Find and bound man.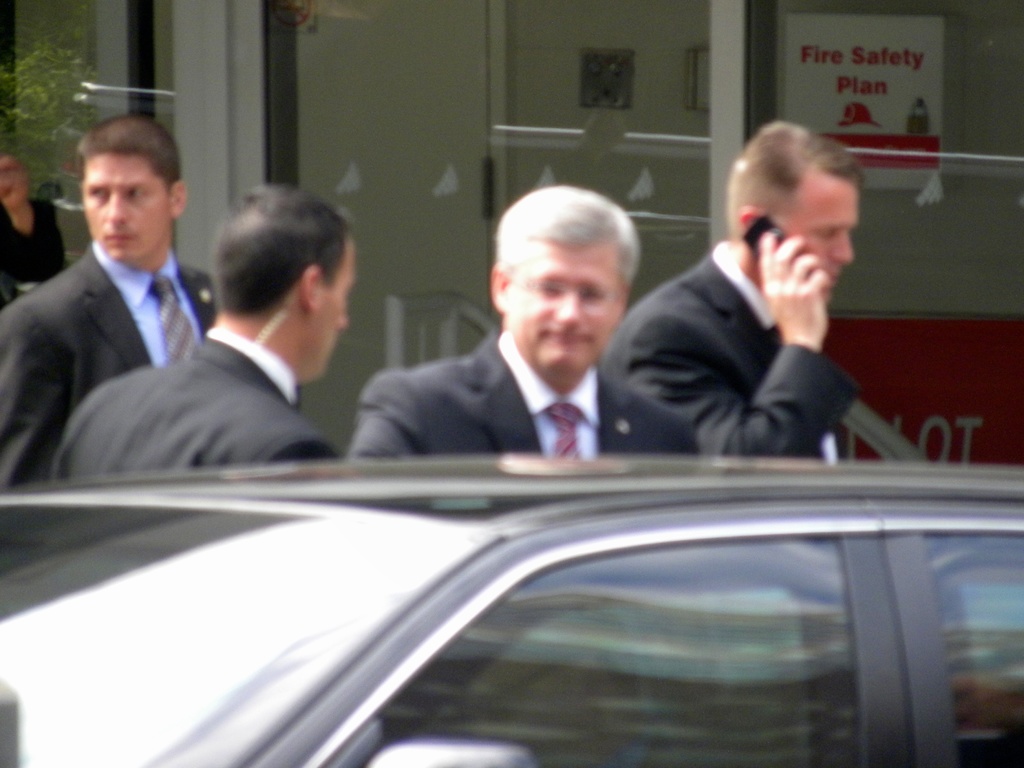
Bound: select_region(344, 177, 700, 463).
